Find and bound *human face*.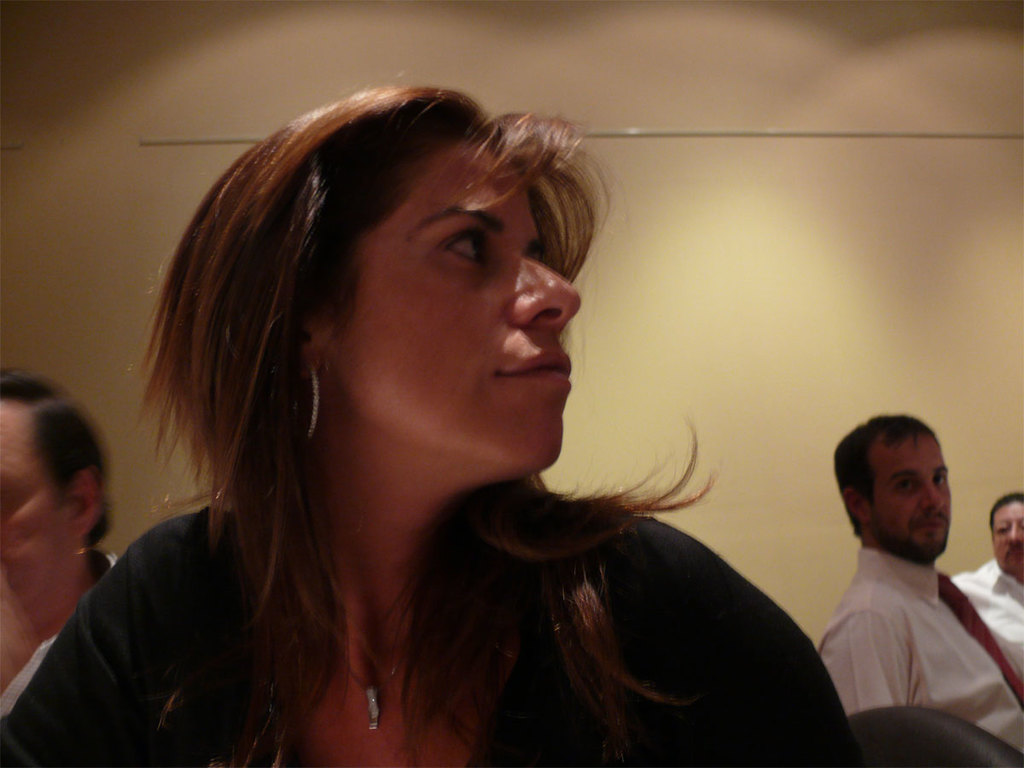
Bound: box(869, 431, 951, 558).
